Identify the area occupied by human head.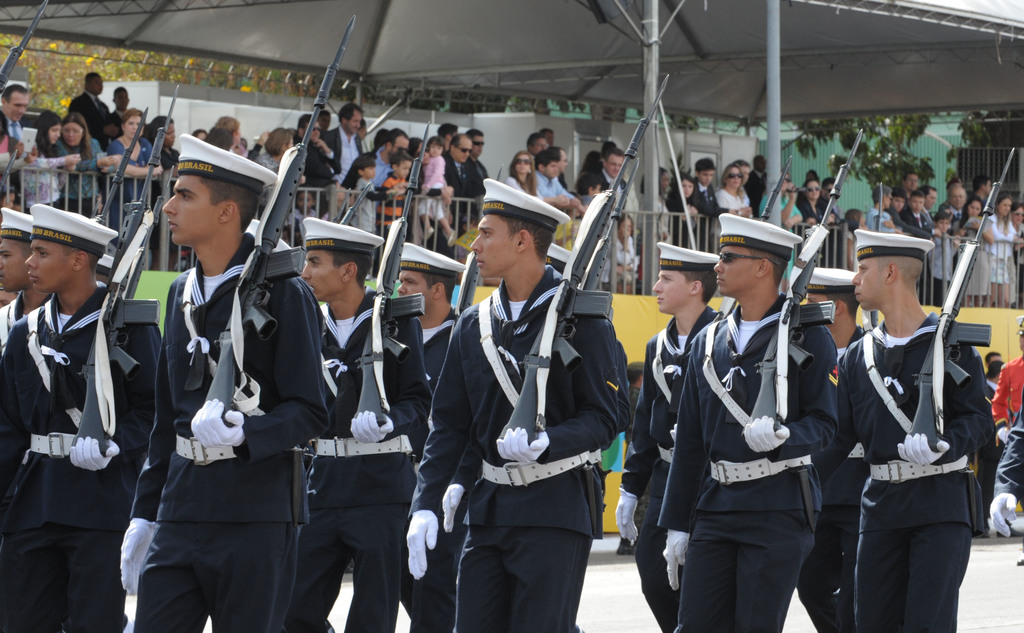
Area: (639,166,675,192).
